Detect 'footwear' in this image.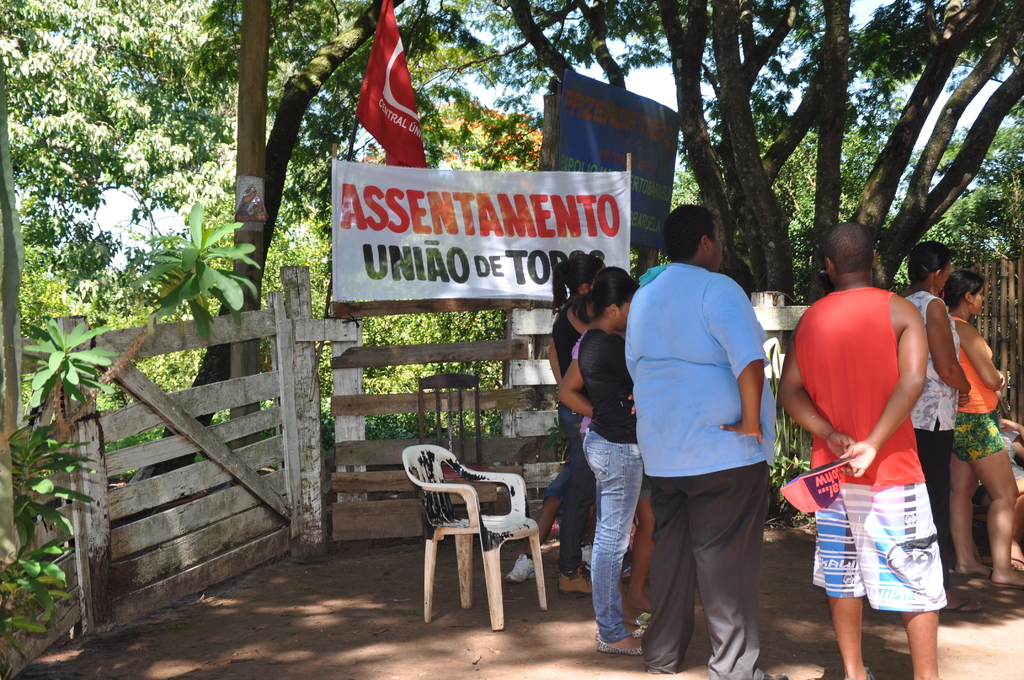
Detection: 505:549:538:583.
